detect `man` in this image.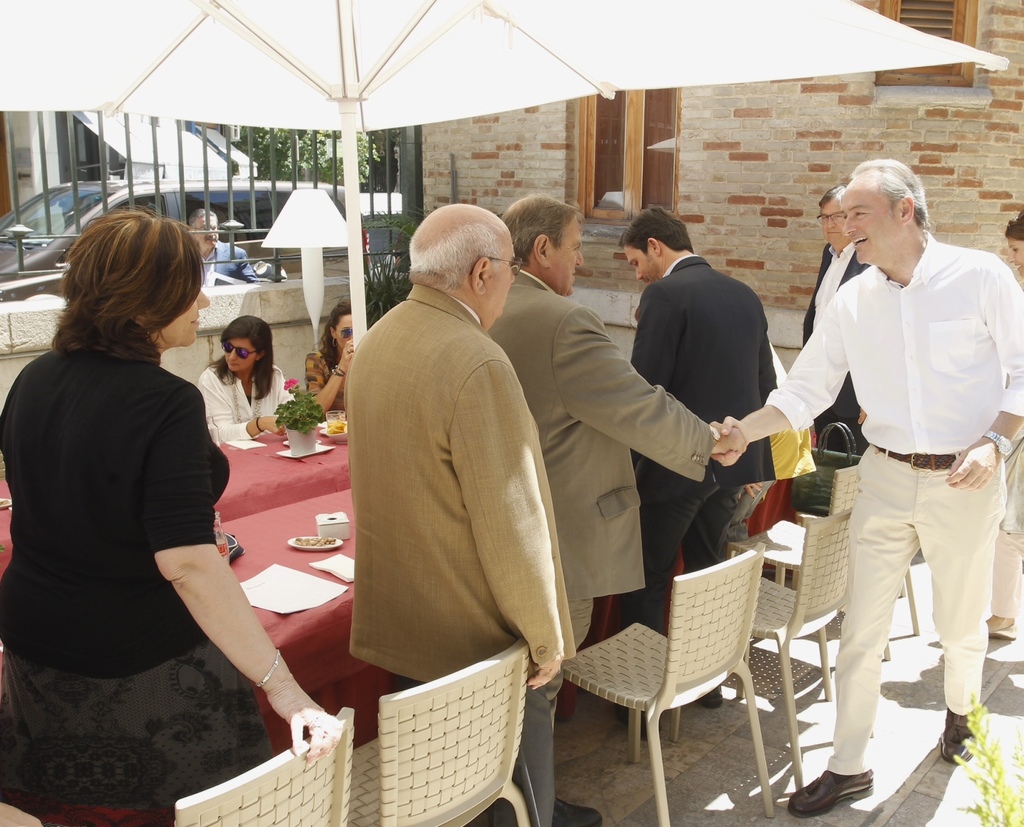
Detection: locate(604, 207, 787, 726).
